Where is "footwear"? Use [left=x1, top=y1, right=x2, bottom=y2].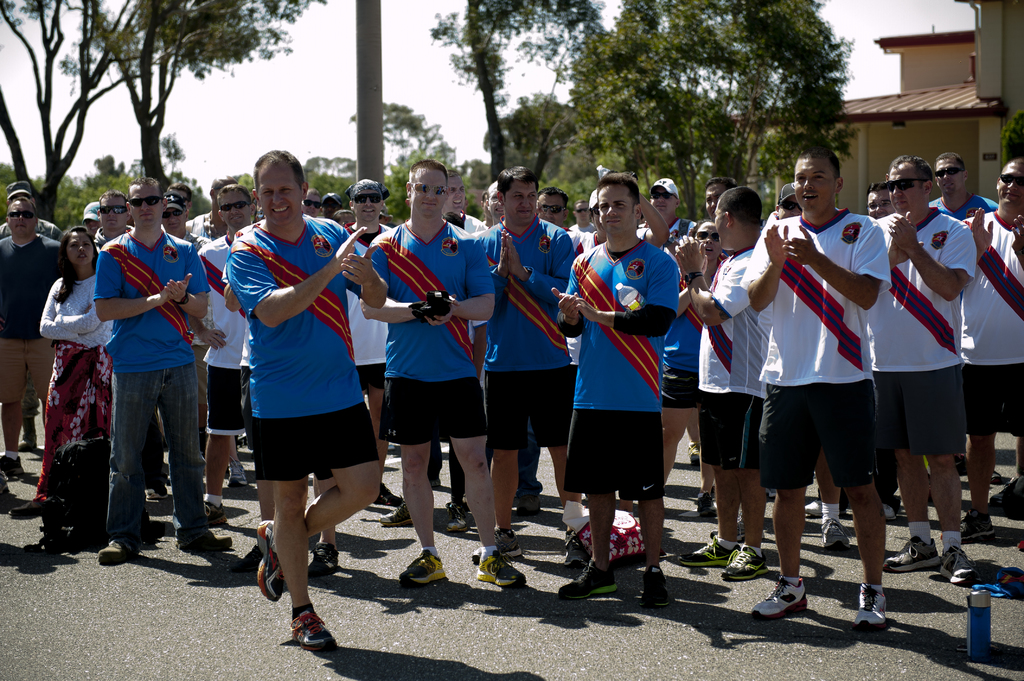
[left=987, top=476, right=1023, bottom=513].
